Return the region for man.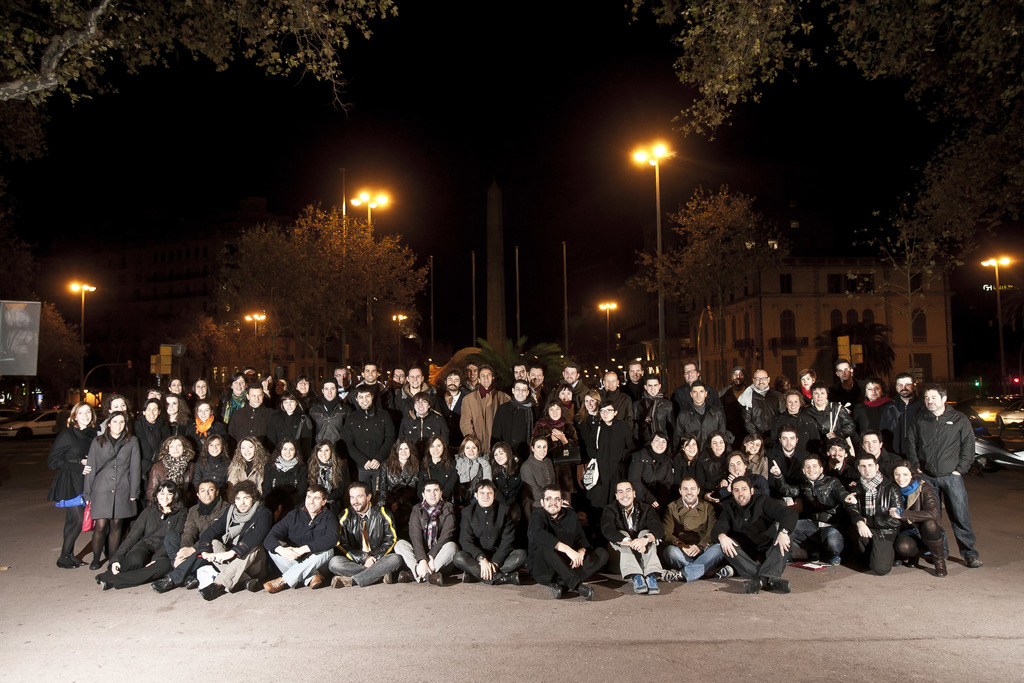
605, 480, 662, 597.
